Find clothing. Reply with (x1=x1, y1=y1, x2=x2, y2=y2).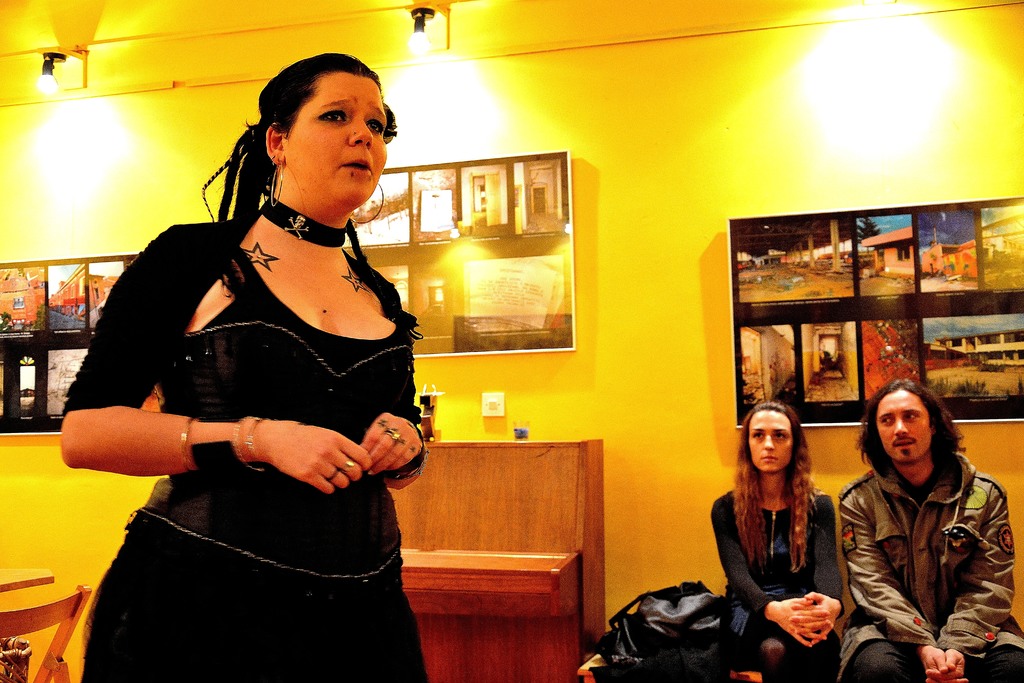
(x1=835, y1=454, x2=1023, y2=682).
